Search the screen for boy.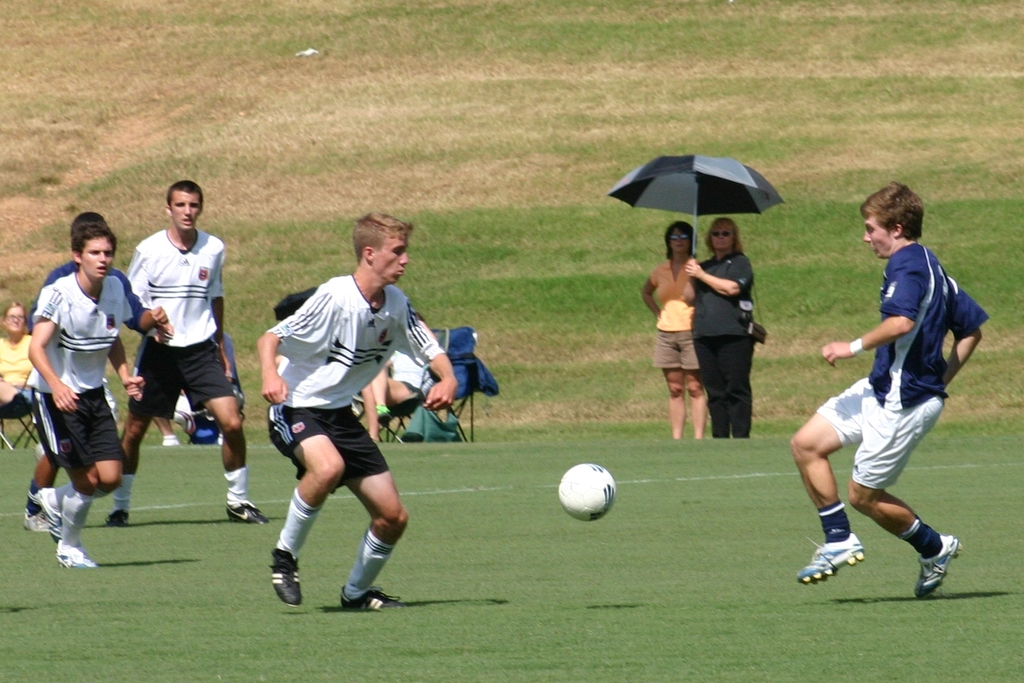
Found at 109:181:271:527.
